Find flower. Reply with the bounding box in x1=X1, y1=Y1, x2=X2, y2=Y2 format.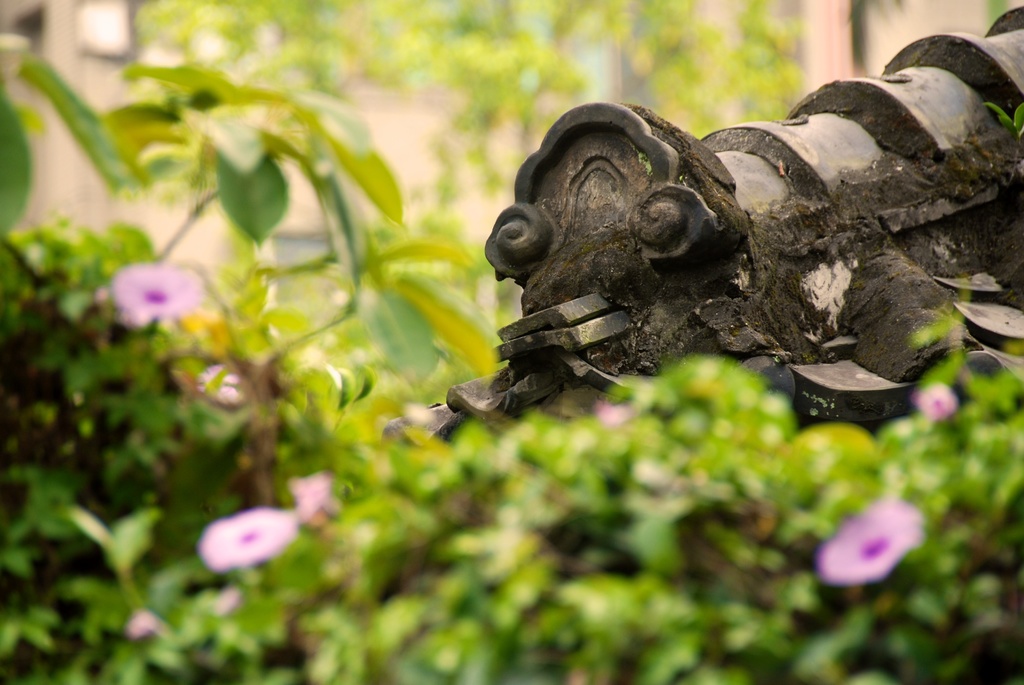
x1=817, y1=483, x2=934, y2=601.
